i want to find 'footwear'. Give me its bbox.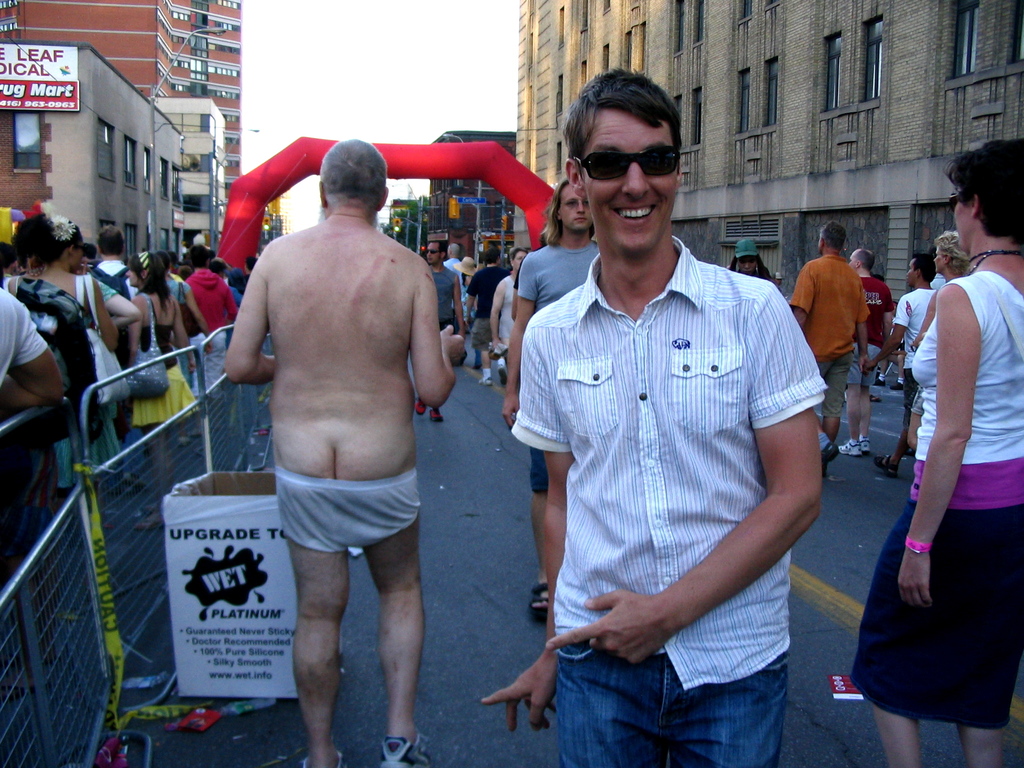
(382, 732, 440, 767).
